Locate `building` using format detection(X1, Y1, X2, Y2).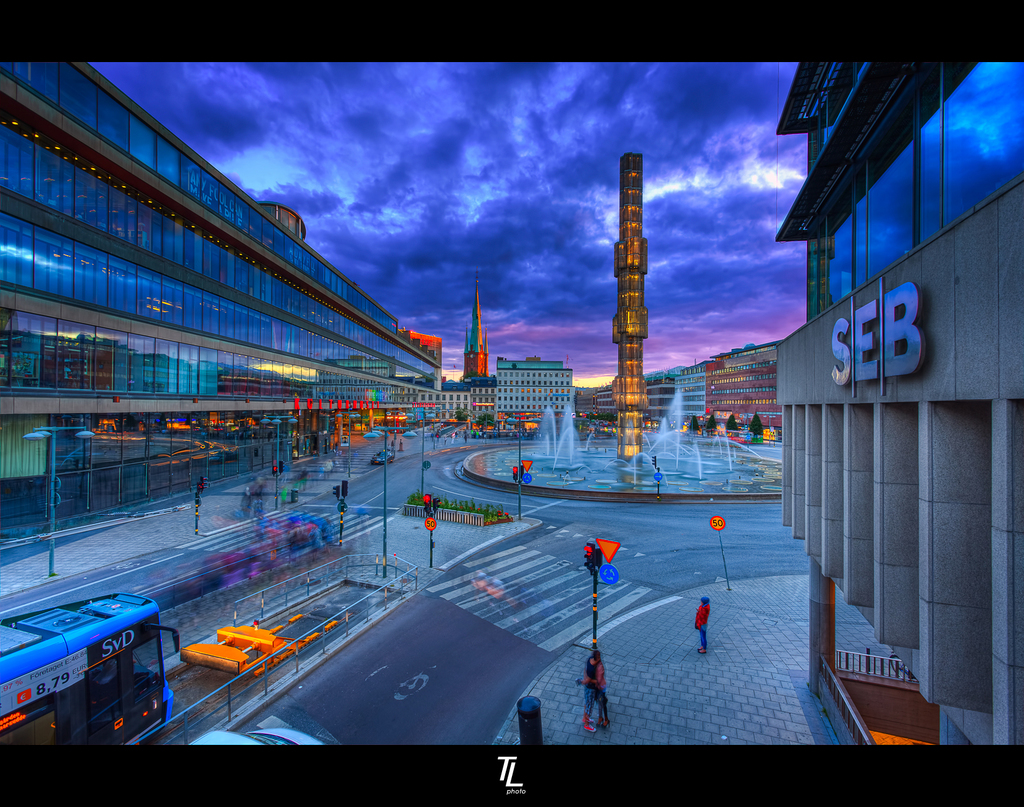
detection(492, 361, 568, 423).
